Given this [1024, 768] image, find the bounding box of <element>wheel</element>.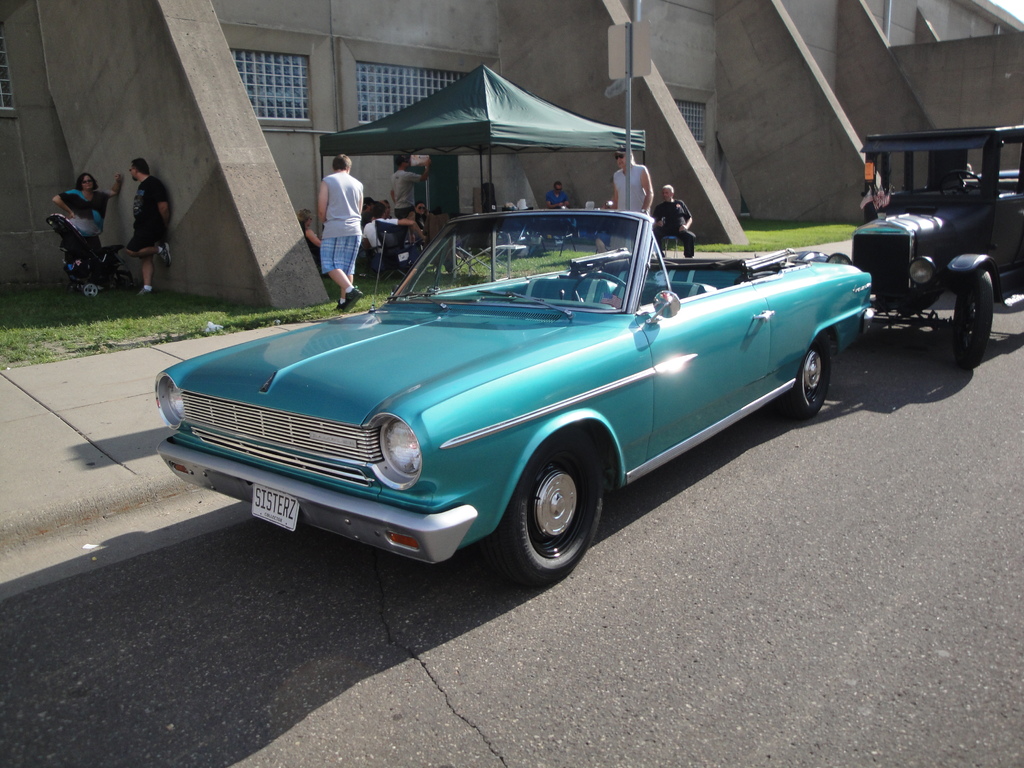
x1=83, y1=282, x2=99, y2=296.
